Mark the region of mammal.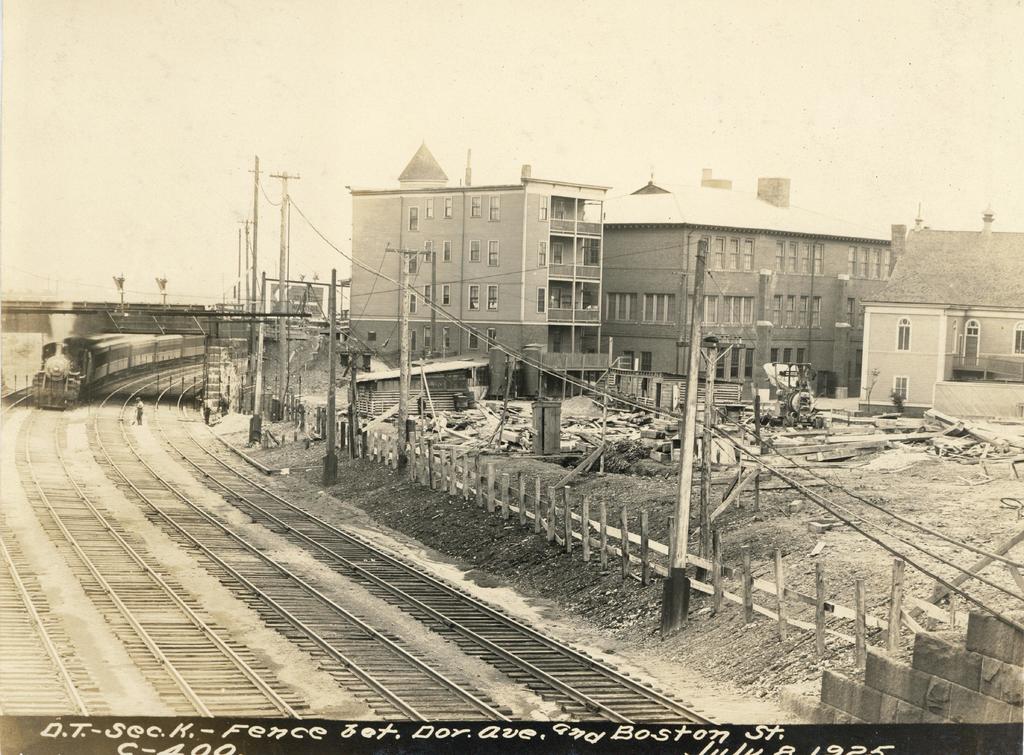
Region: 219 393 230 418.
